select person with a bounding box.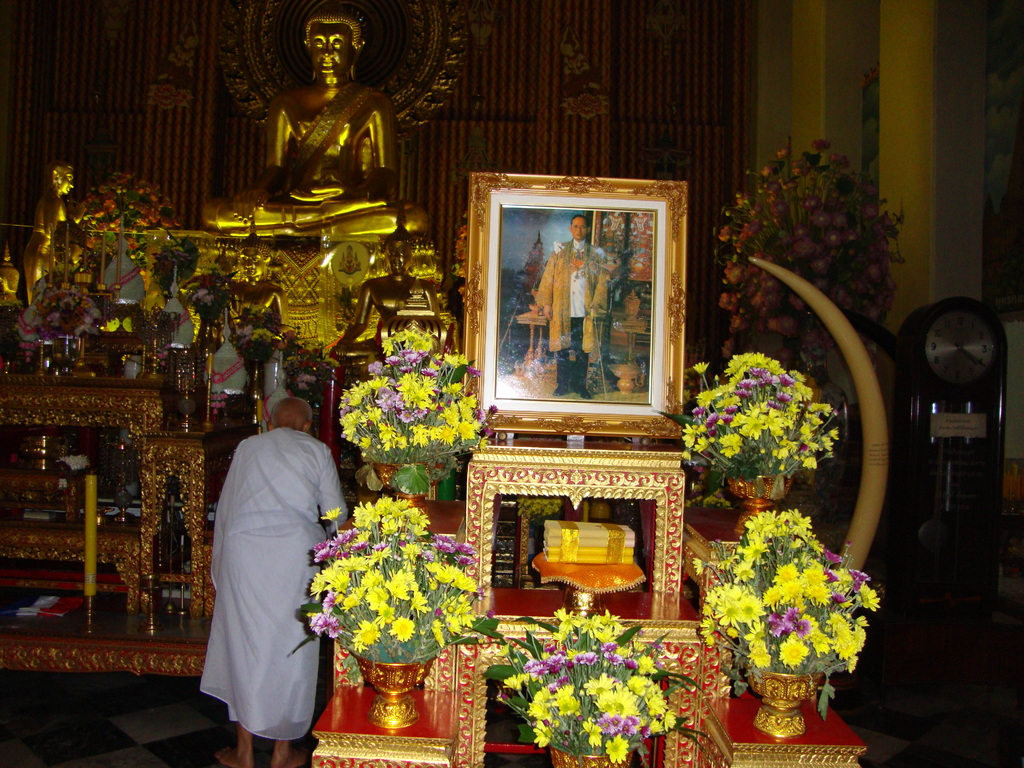
198, 397, 348, 766.
